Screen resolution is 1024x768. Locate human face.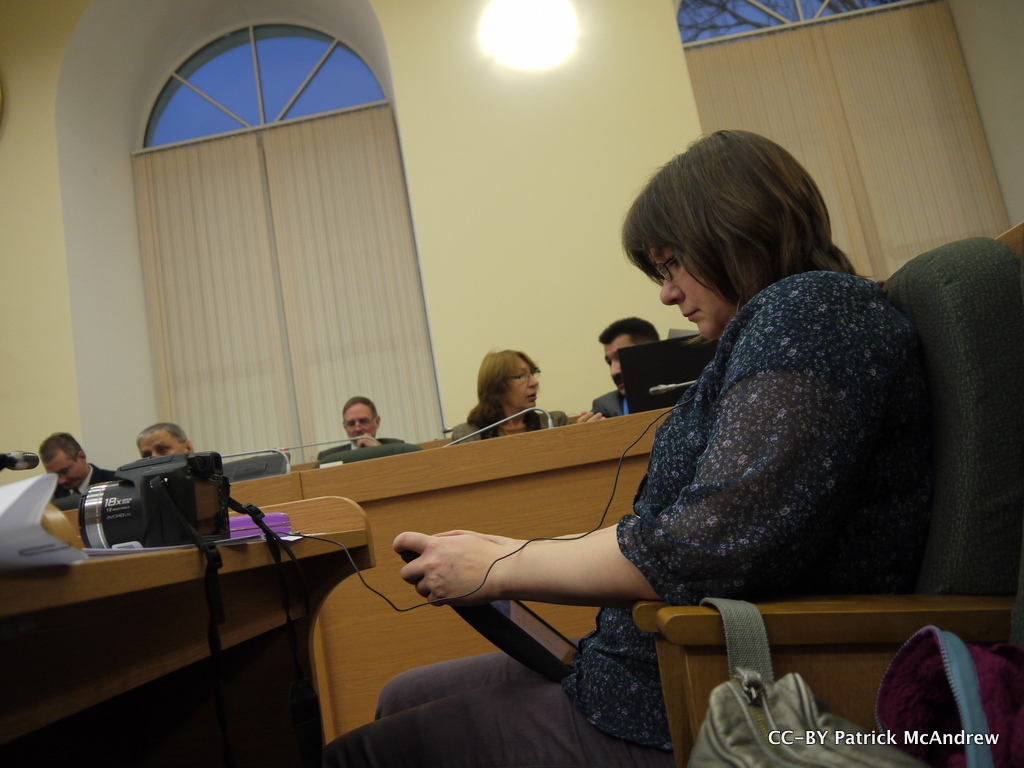
[left=343, top=405, right=375, bottom=443].
